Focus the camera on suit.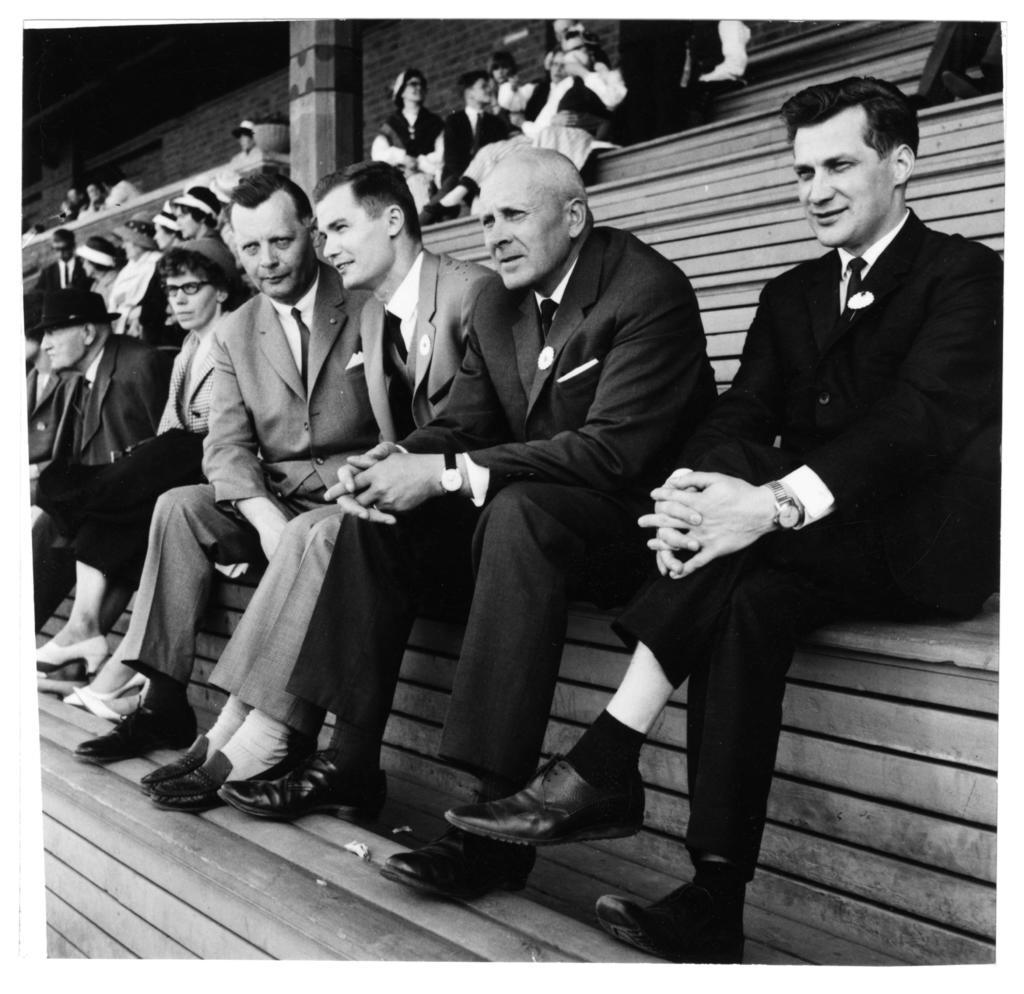
Focus region: bbox=(17, 336, 133, 621).
